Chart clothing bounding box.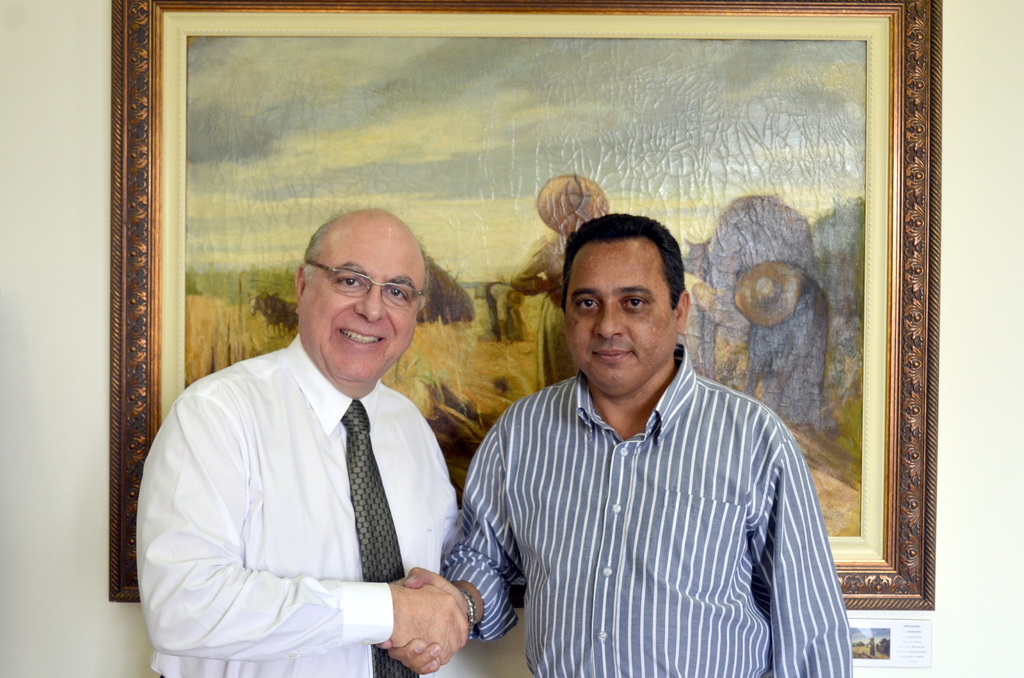
Charted: 145, 280, 463, 670.
